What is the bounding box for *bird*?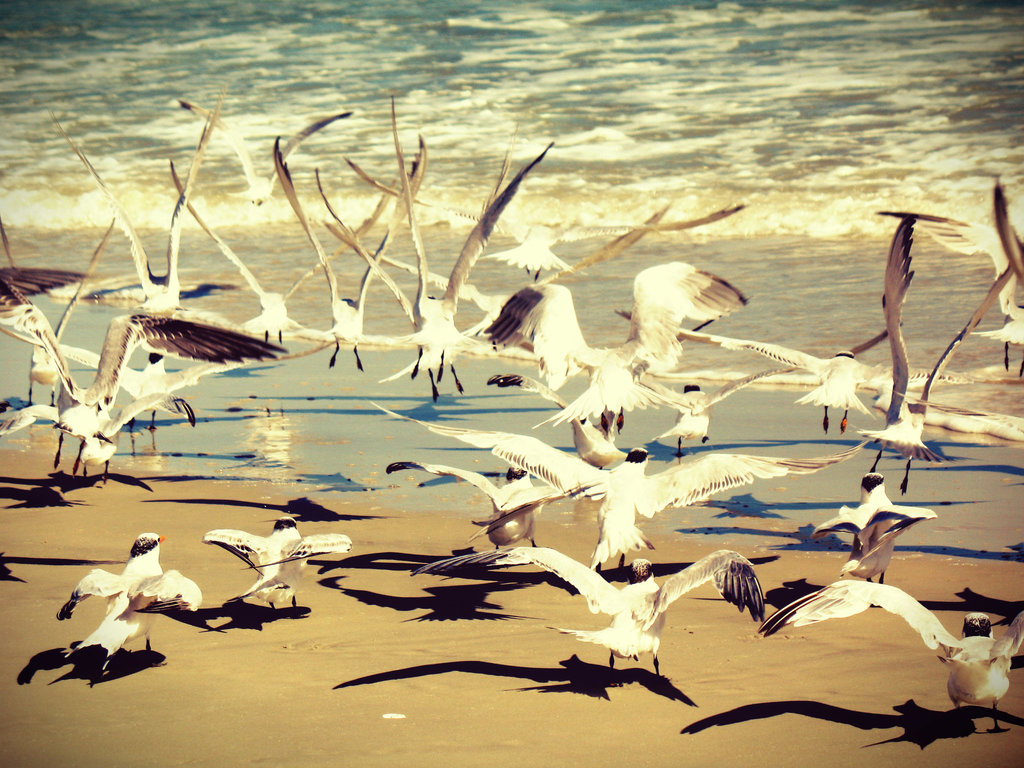
detection(55, 533, 203, 675).
